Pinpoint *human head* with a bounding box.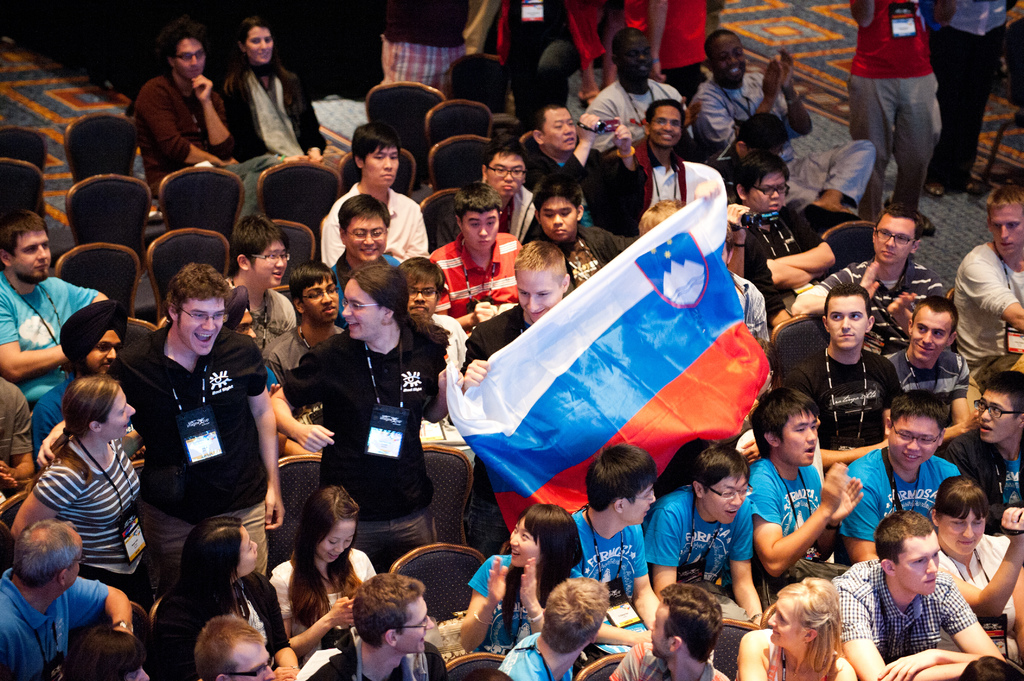
bbox=(509, 506, 581, 573).
